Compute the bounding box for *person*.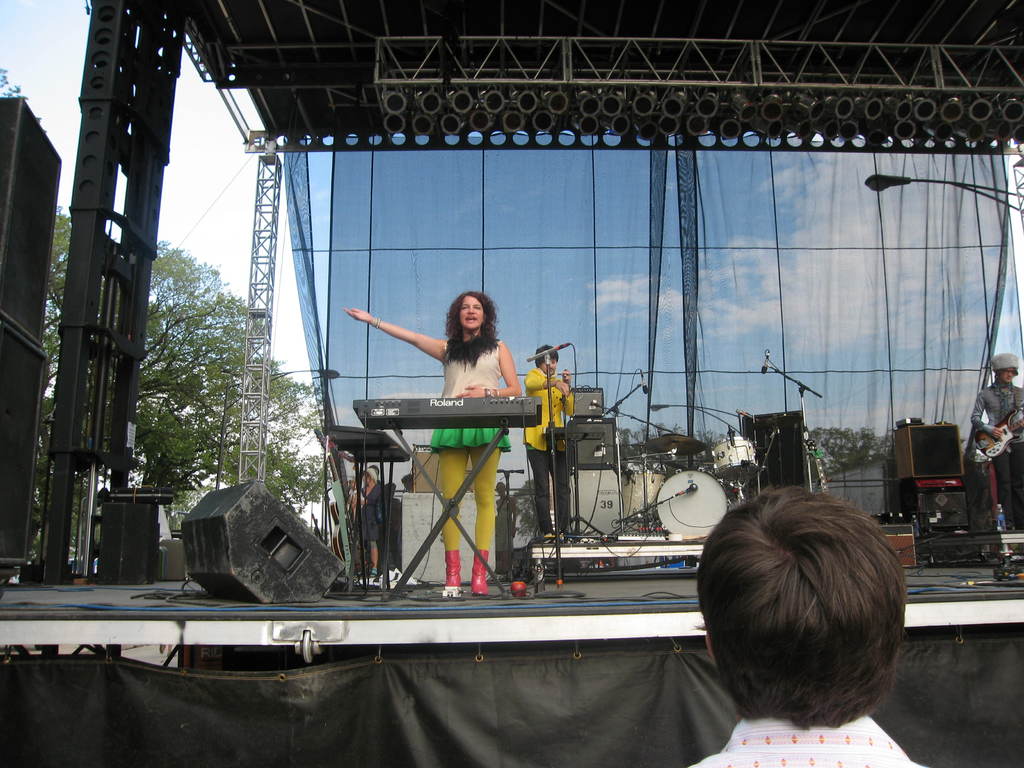
(x1=974, y1=351, x2=1023, y2=524).
